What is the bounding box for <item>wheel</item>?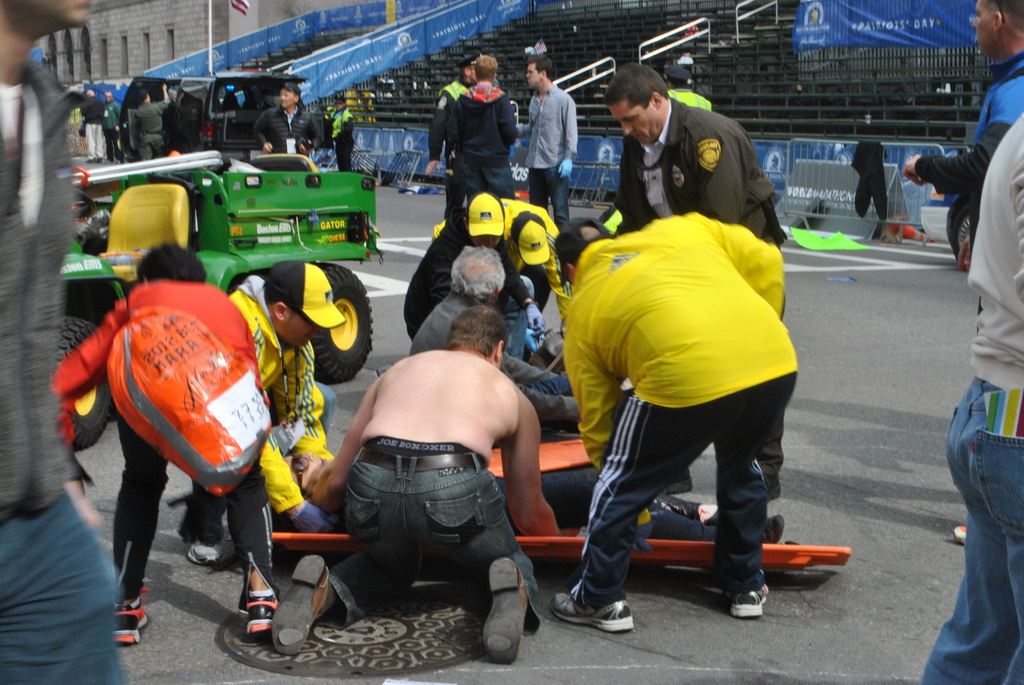
314:264:374:384.
